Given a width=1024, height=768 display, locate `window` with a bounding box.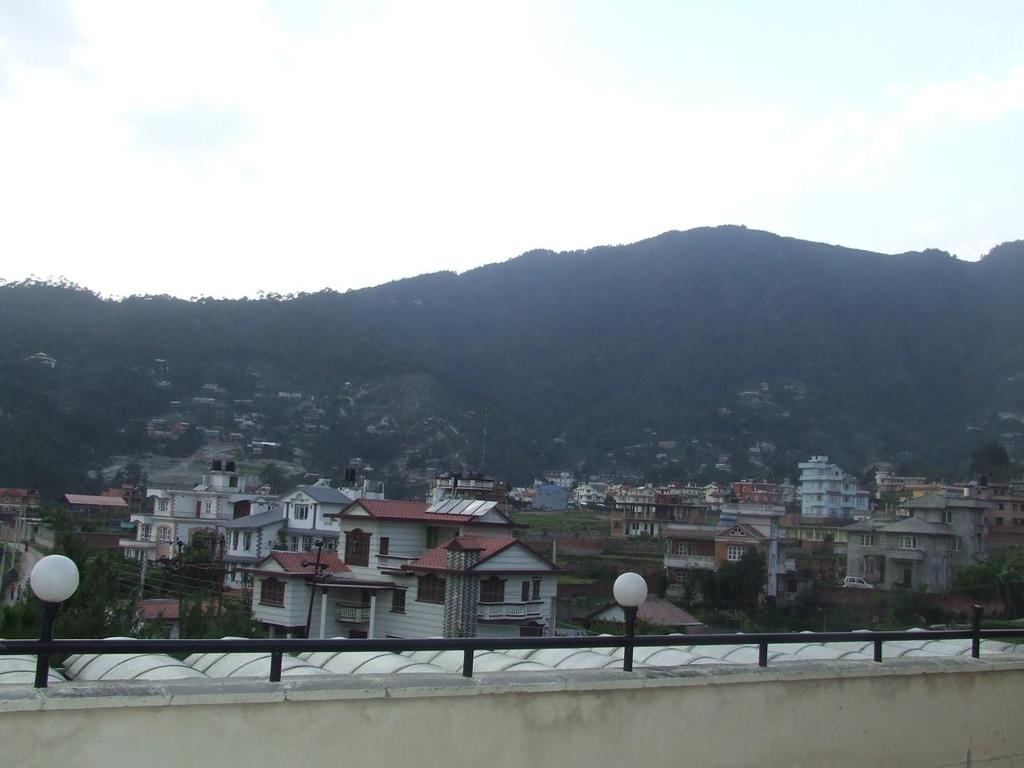
Located: [898, 537, 919, 547].
